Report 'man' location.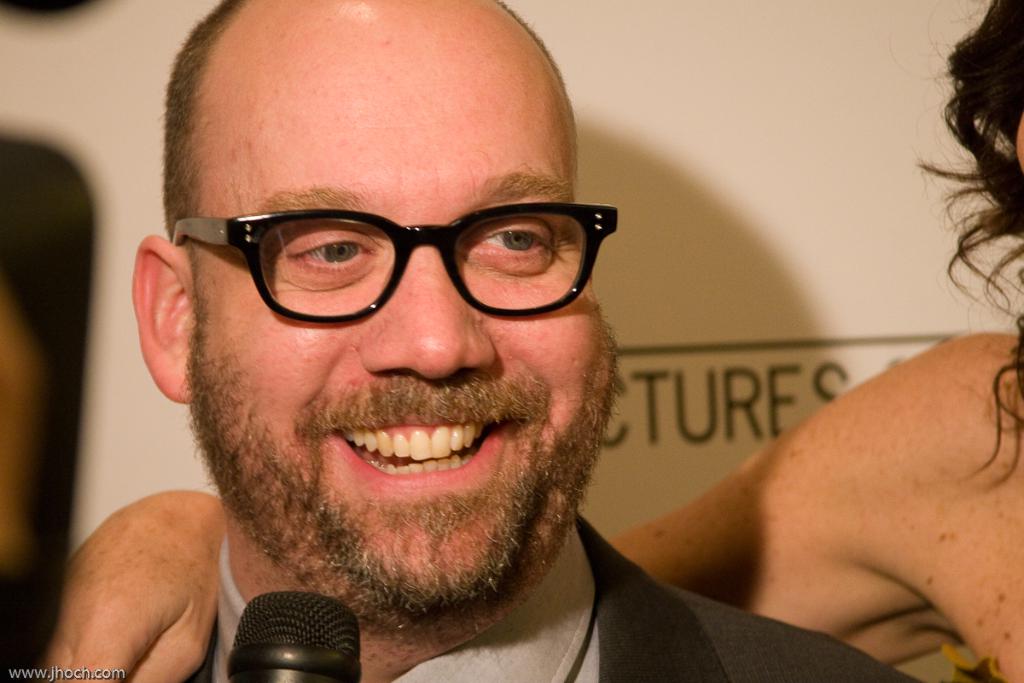
Report: Rect(7, 83, 839, 674).
